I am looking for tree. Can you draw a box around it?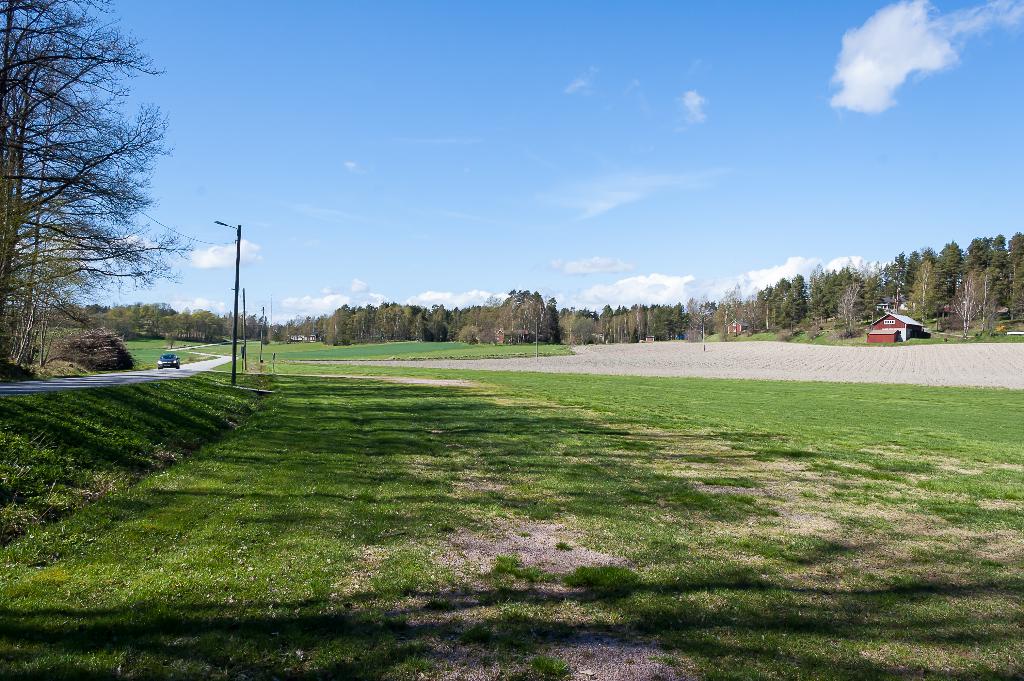
Sure, the bounding box is [left=24, top=21, right=173, bottom=405].
